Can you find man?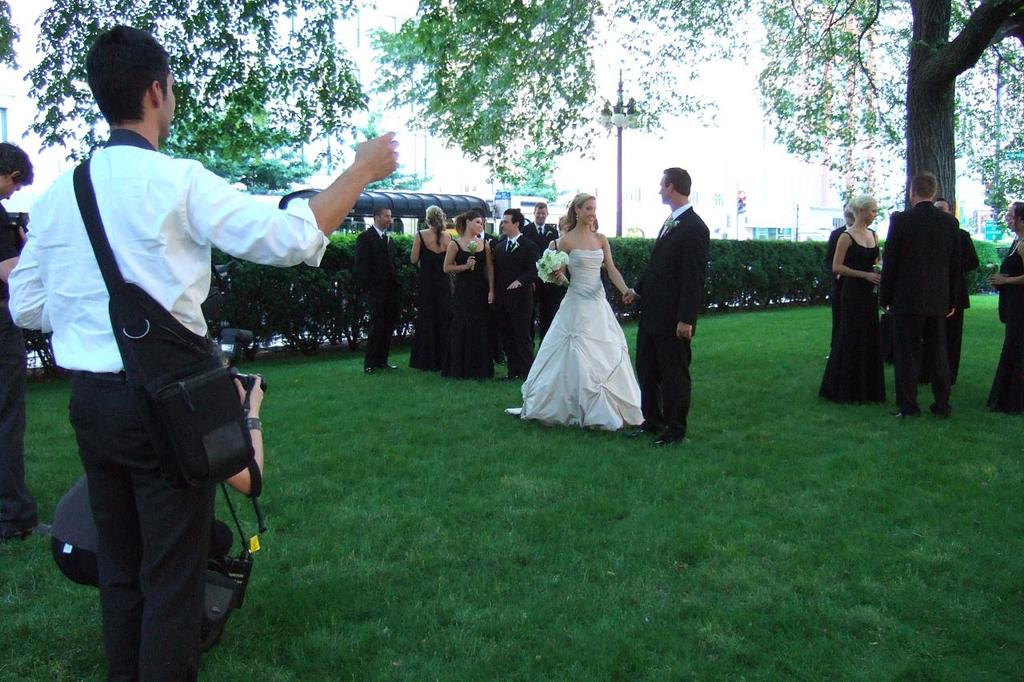
Yes, bounding box: (x1=522, y1=199, x2=563, y2=261).
